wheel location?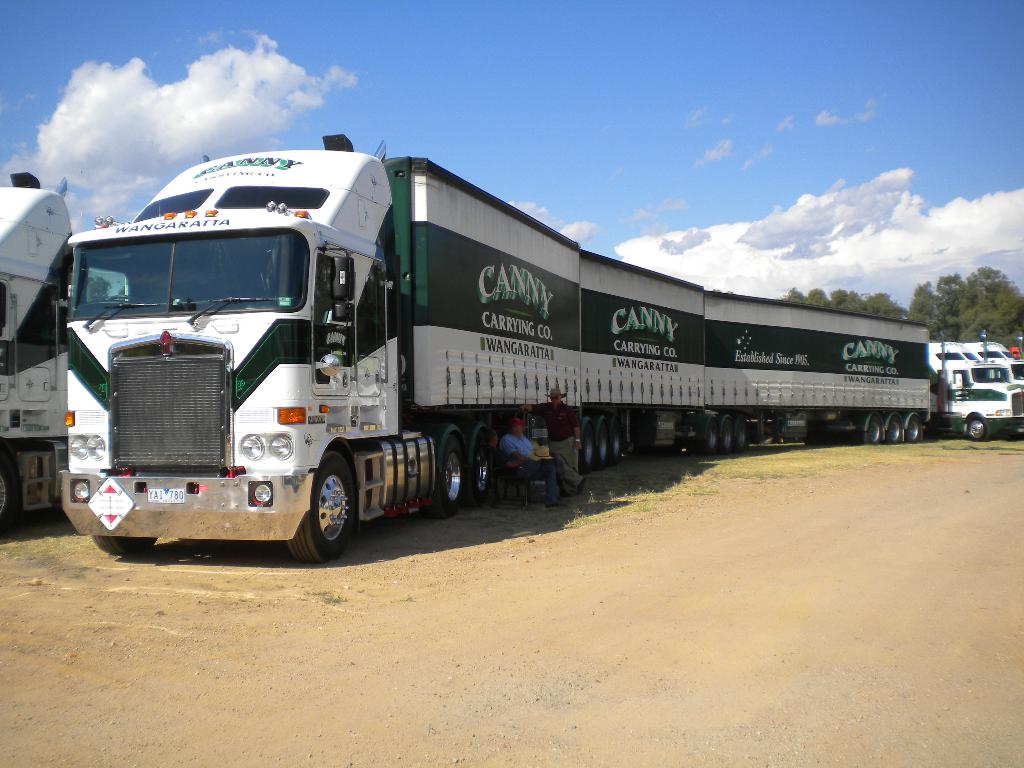
290 449 356 561
